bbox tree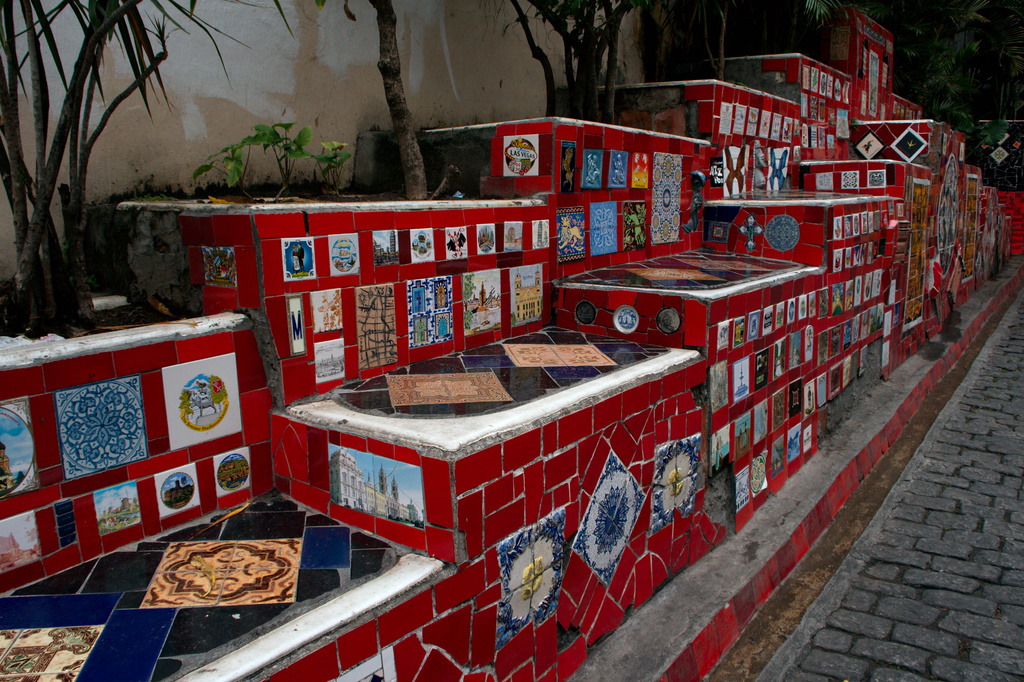
crop(511, 0, 644, 114)
